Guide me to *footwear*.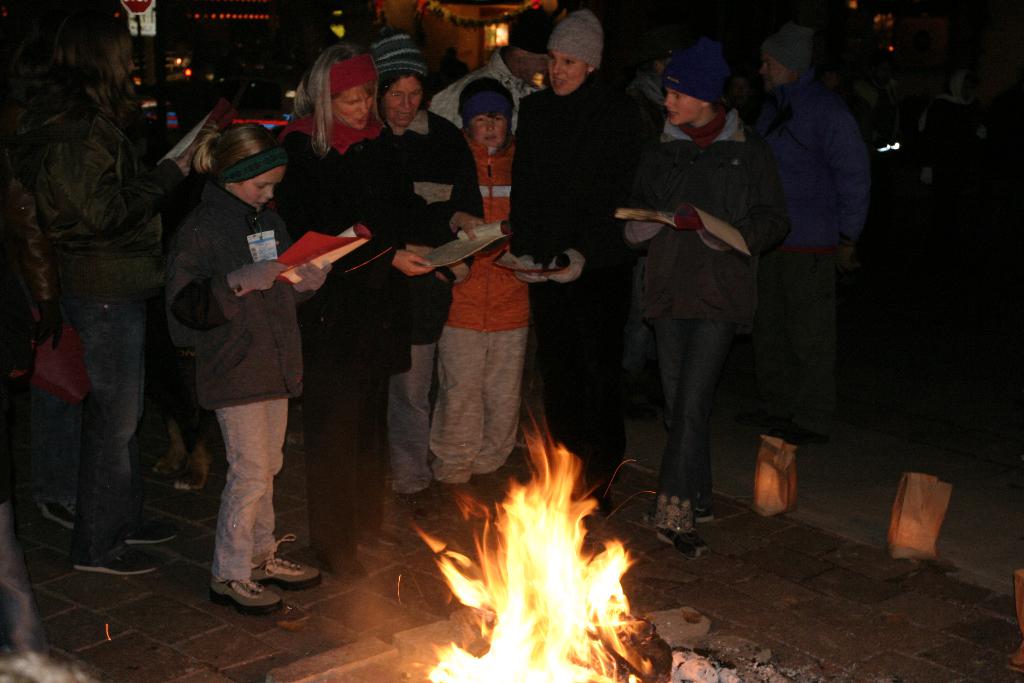
Guidance: l=698, t=505, r=714, b=522.
